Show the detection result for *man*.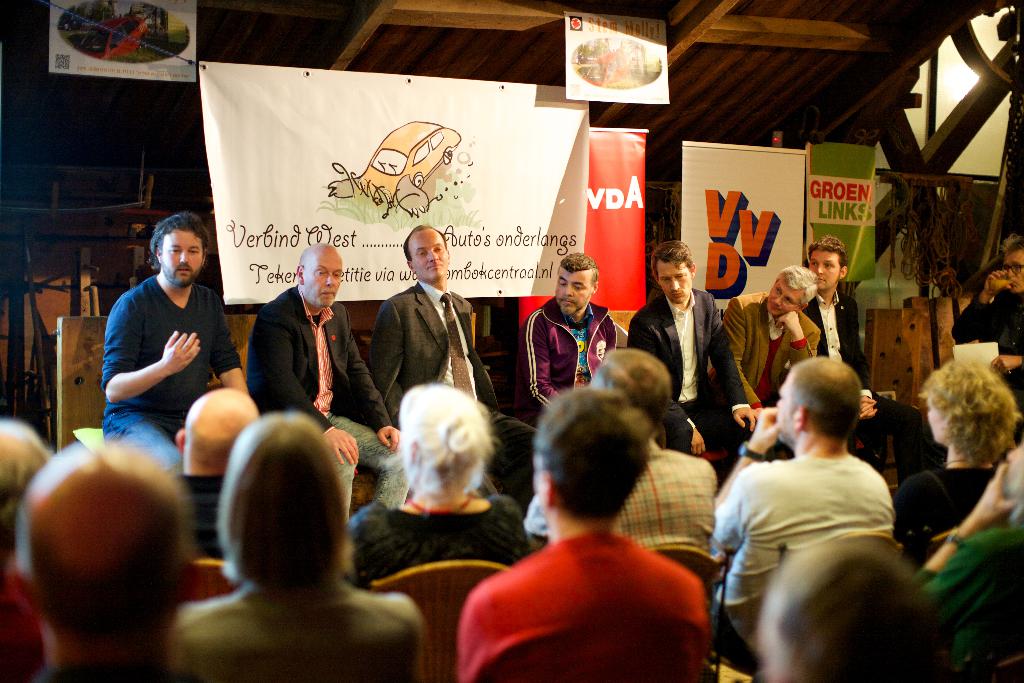
[left=625, top=235, right=756, bottom=461].
